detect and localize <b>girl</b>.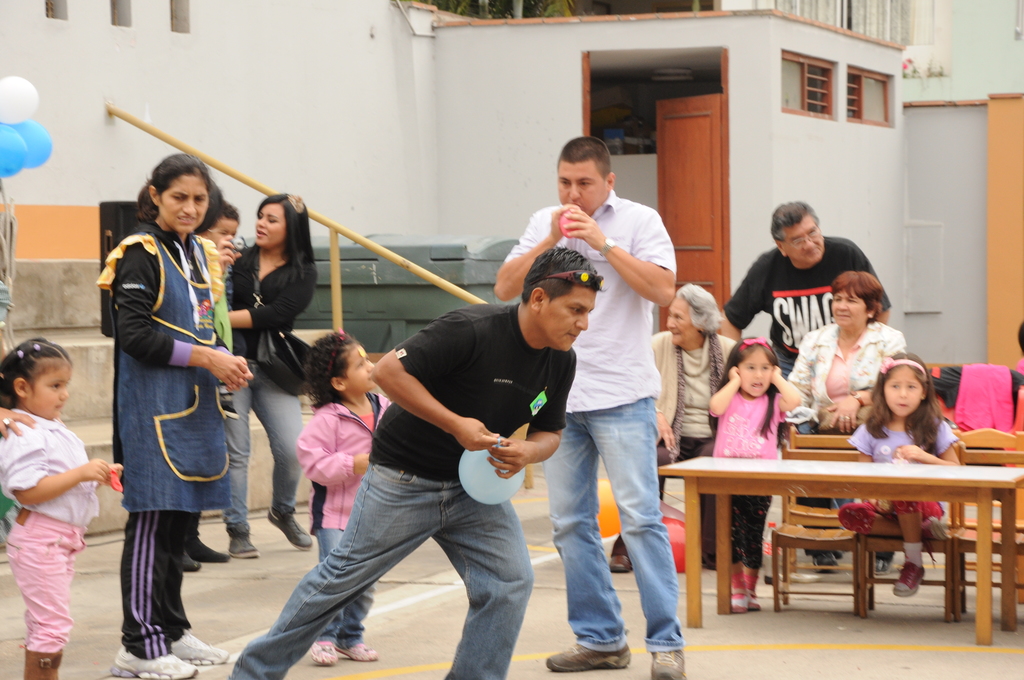
Localized at 834:352:961:595.
